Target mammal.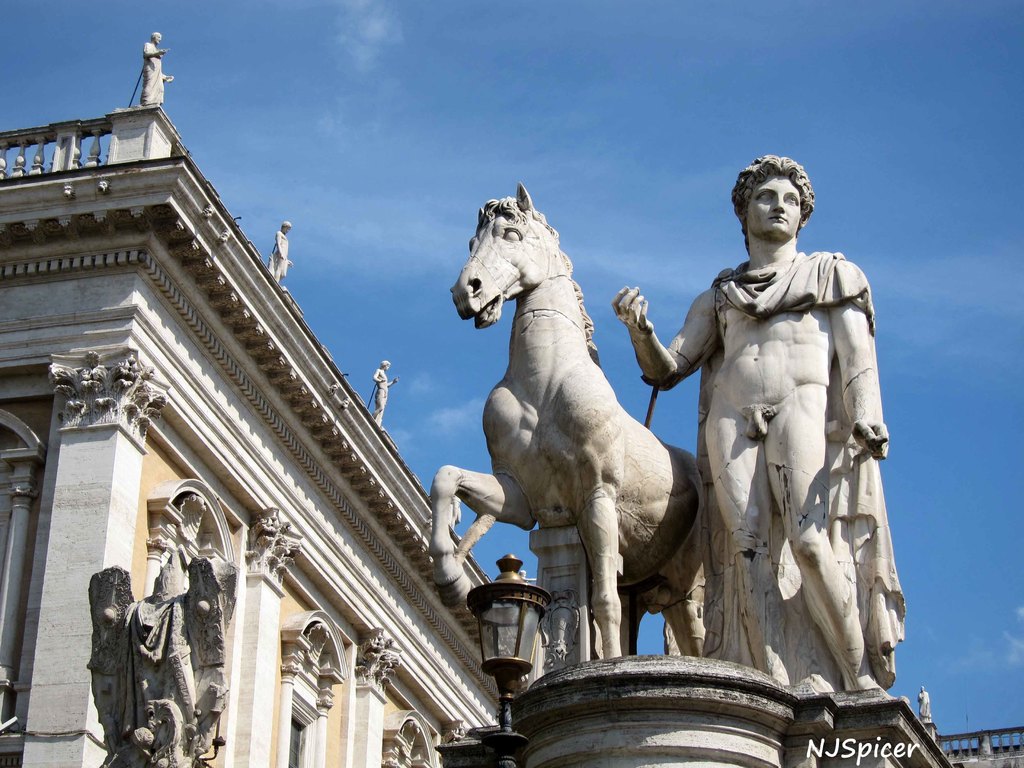
Target region: 609:155:907:691.
